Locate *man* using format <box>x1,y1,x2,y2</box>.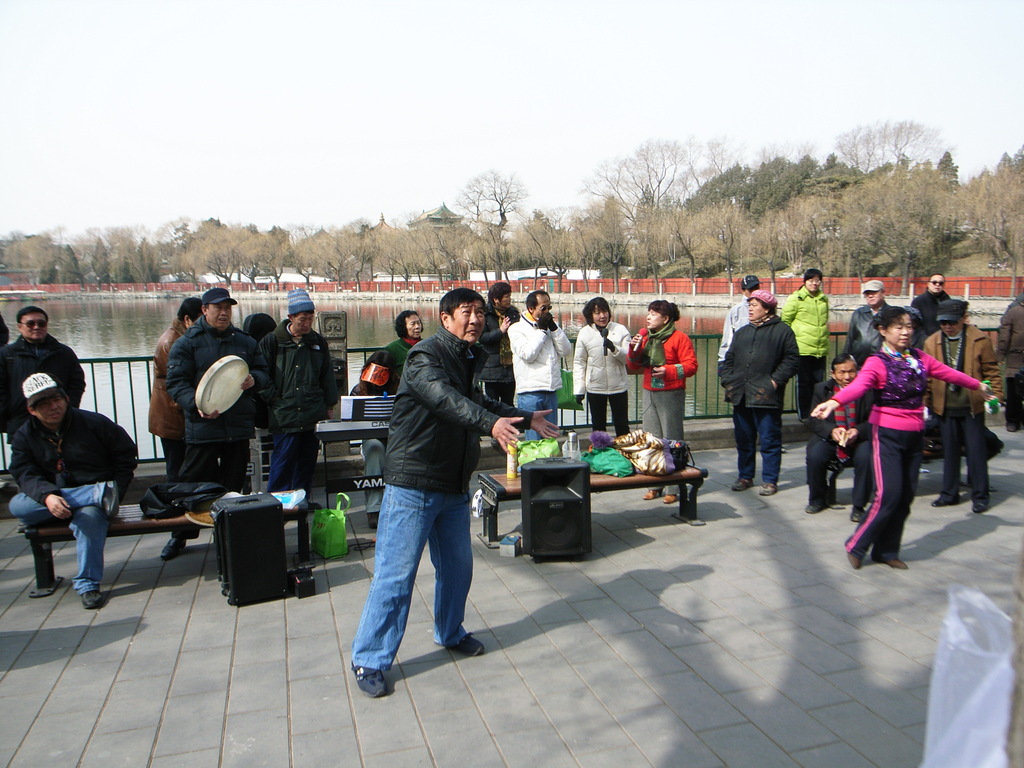
<box>504,287,570,436</box>.
